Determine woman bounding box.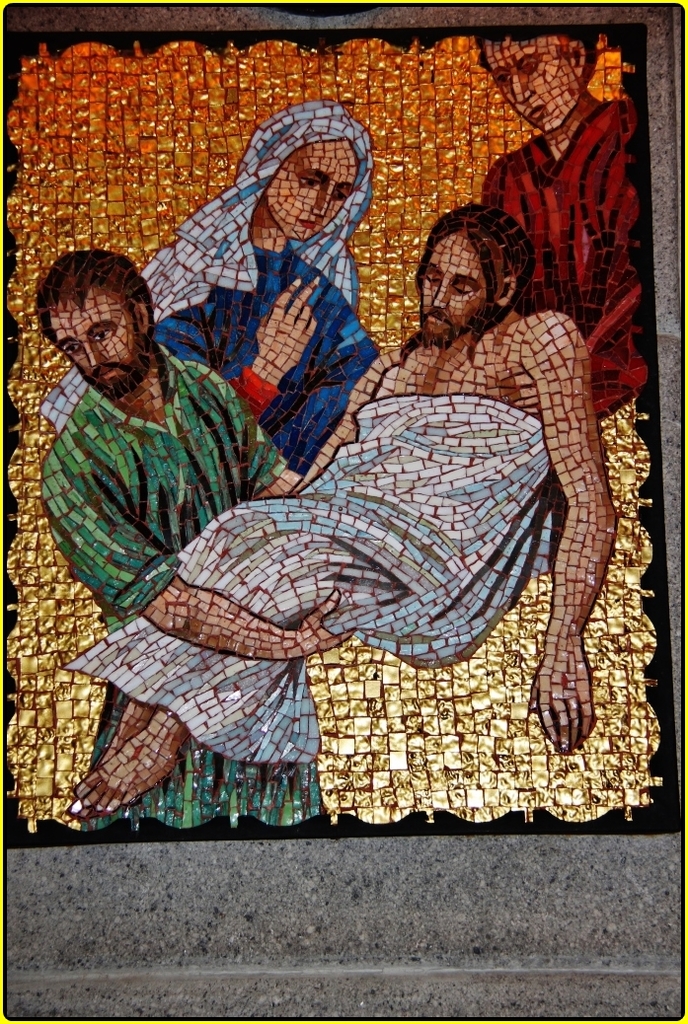
Determined: [left=38, top=100, right=384, bottom=841].
